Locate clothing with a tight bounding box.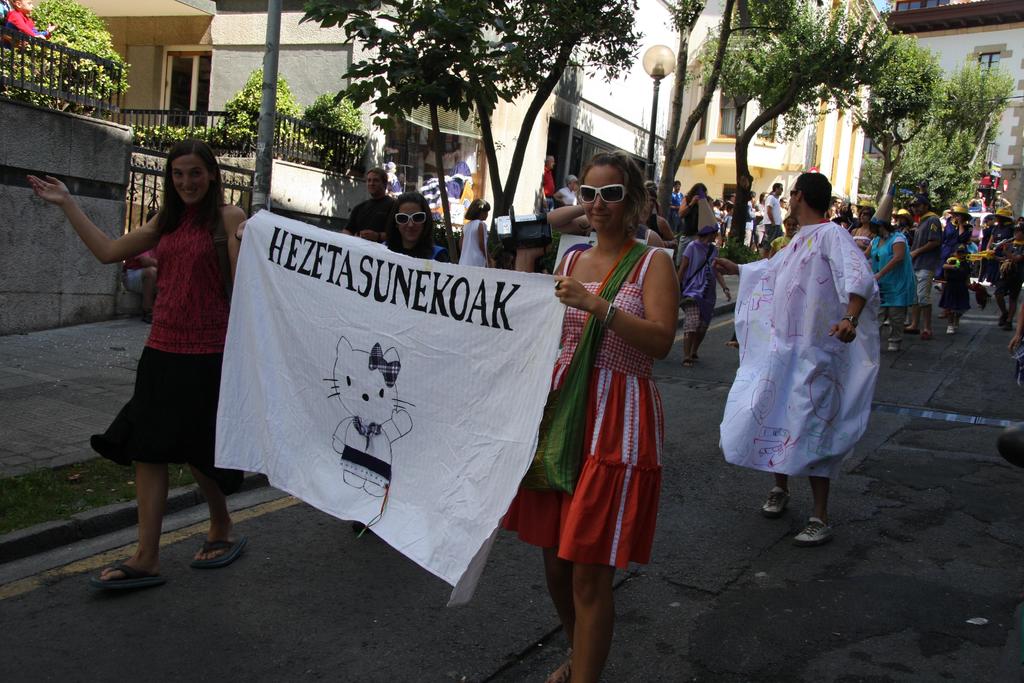
crop(931, 215, 973, 309).
